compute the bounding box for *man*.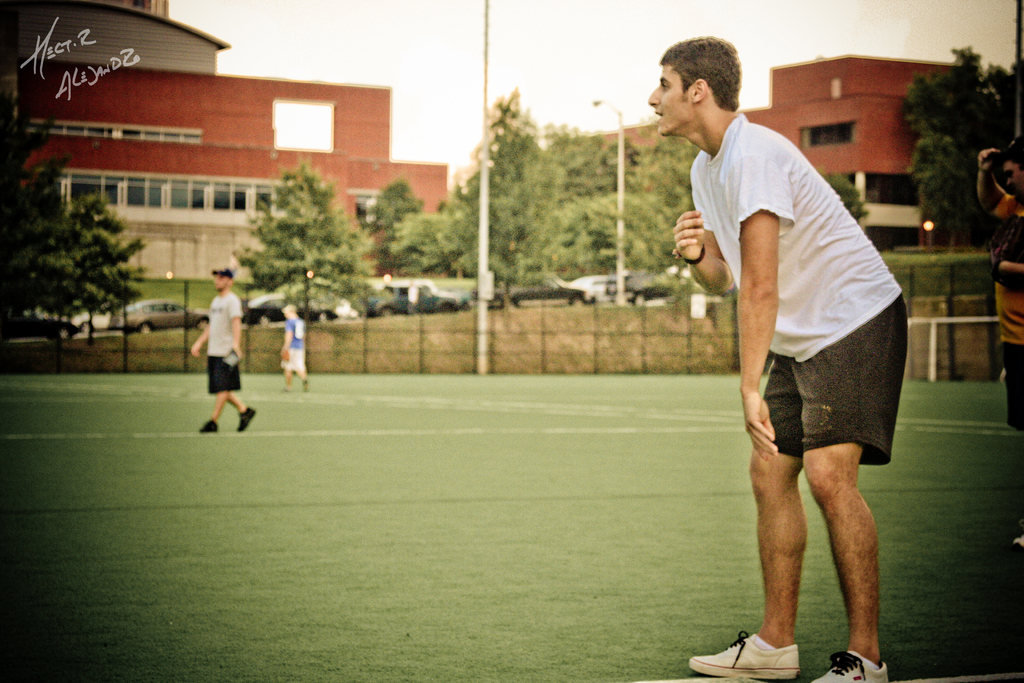
<bbox>275, 304, 312, 395</bbox>.
